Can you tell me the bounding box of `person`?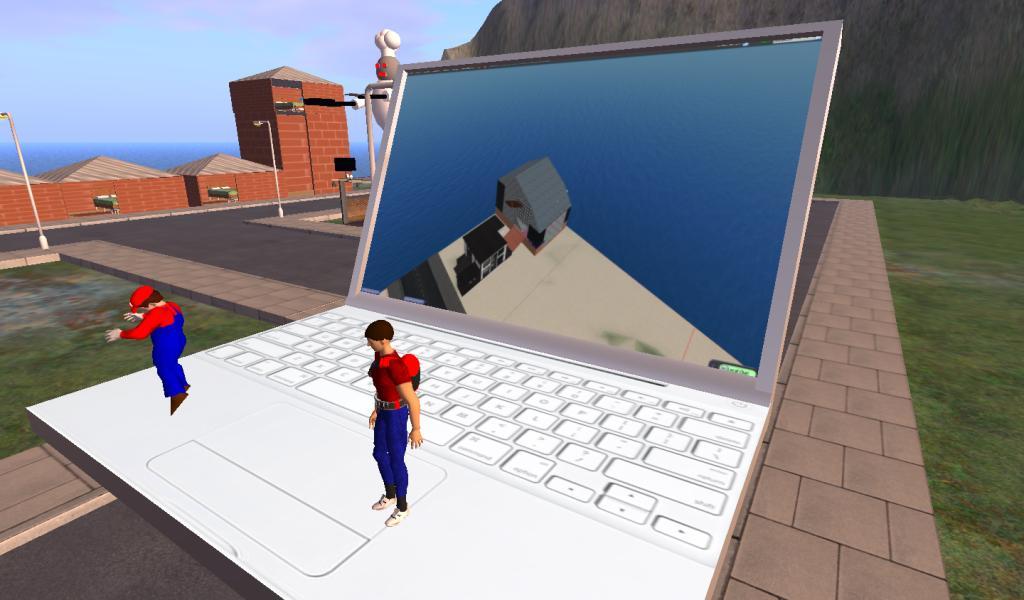
bbox=[106, 291, 197, 417].
